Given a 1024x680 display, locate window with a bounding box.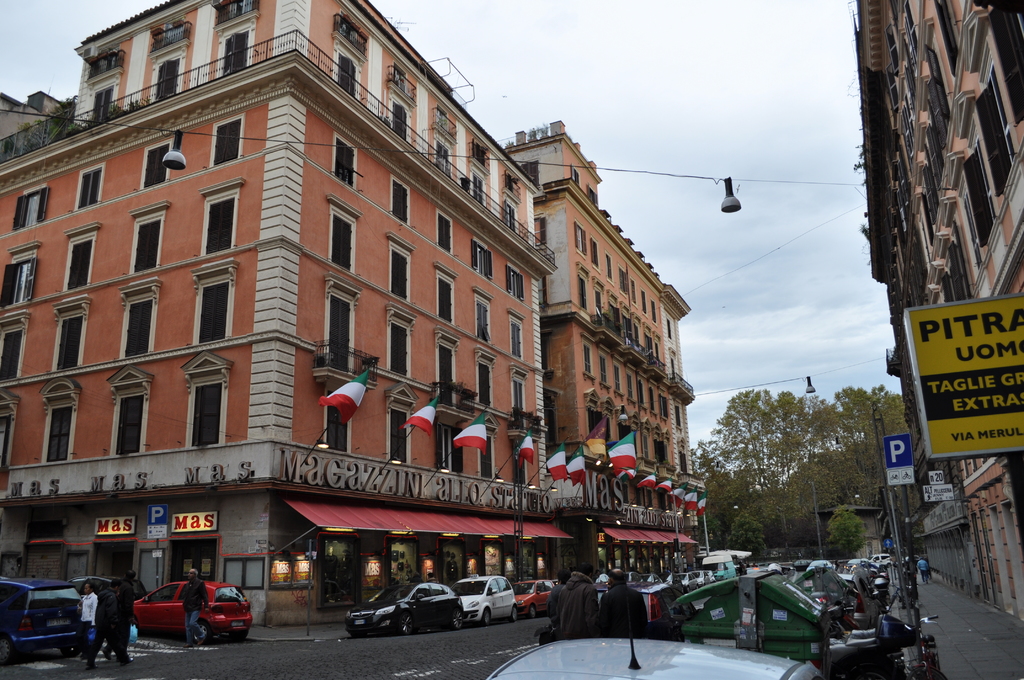
Located: [x1=594, y1=276, x2=605, y2=327].
